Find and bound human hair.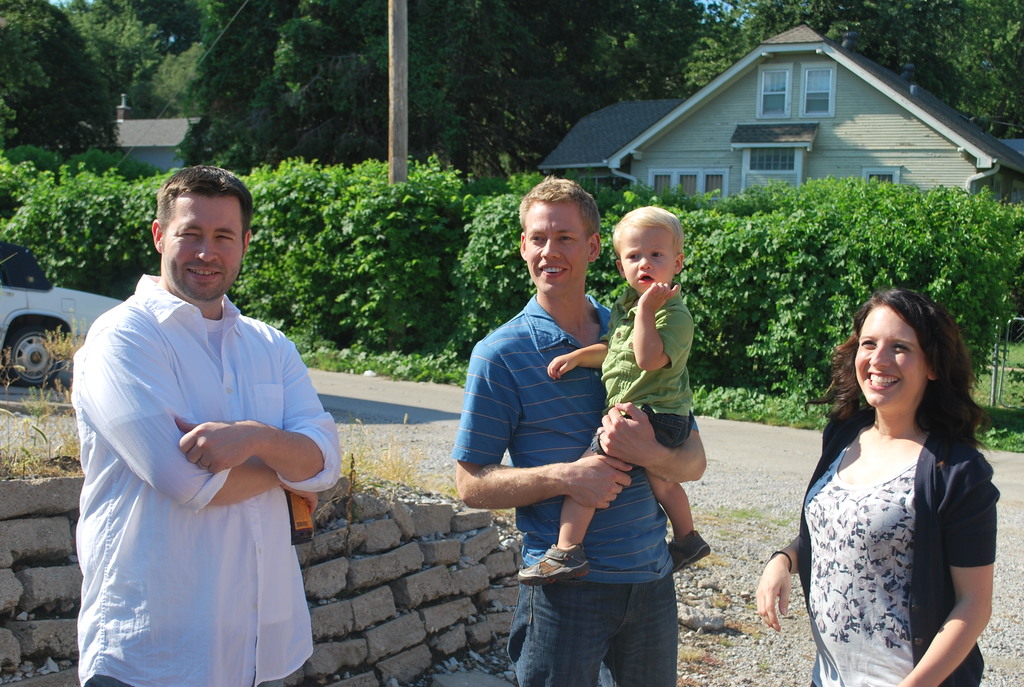
Bound: region(612, 205, 685, 262).
